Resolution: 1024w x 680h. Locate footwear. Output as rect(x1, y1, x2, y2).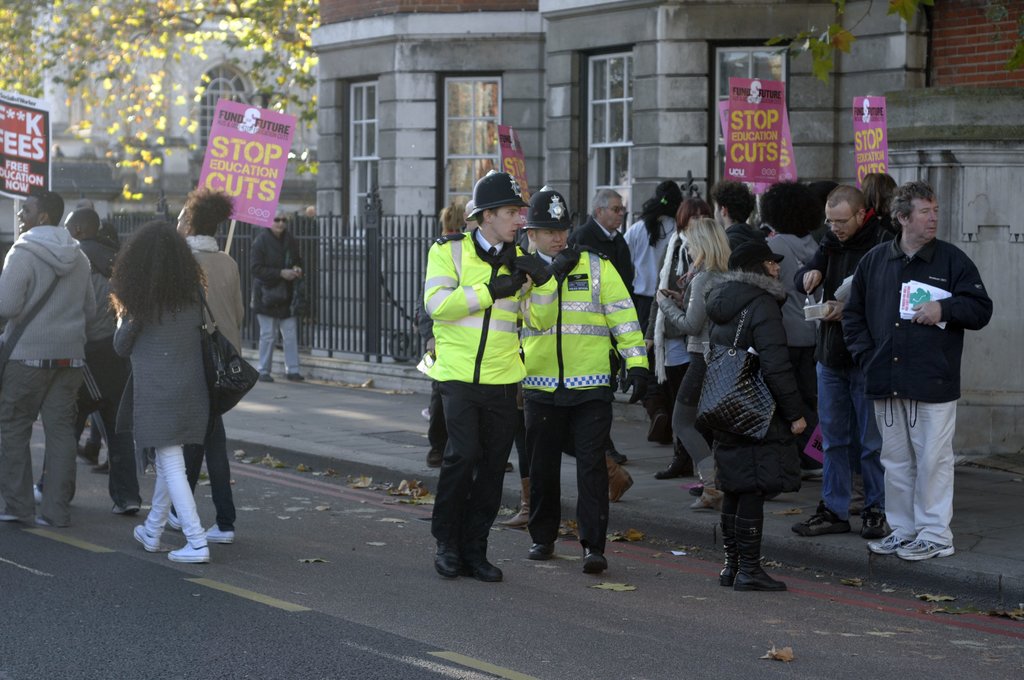
rect(461, 551, 503, 583).
